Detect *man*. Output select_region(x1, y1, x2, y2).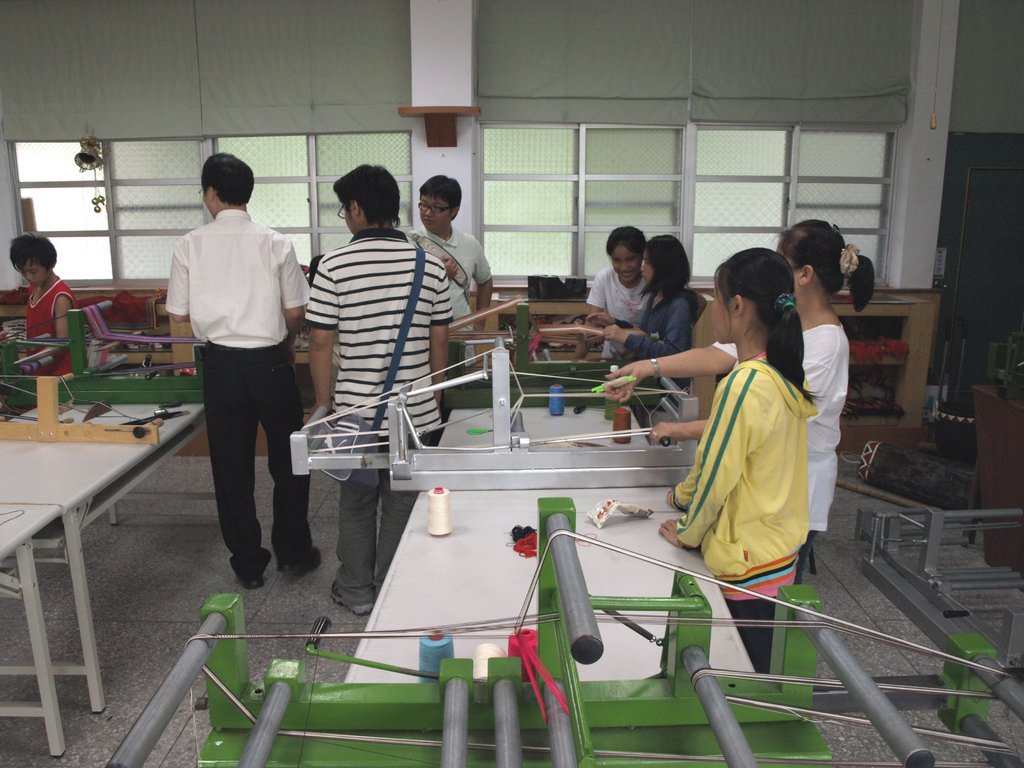
select_region(164, 157, 317, 590).
